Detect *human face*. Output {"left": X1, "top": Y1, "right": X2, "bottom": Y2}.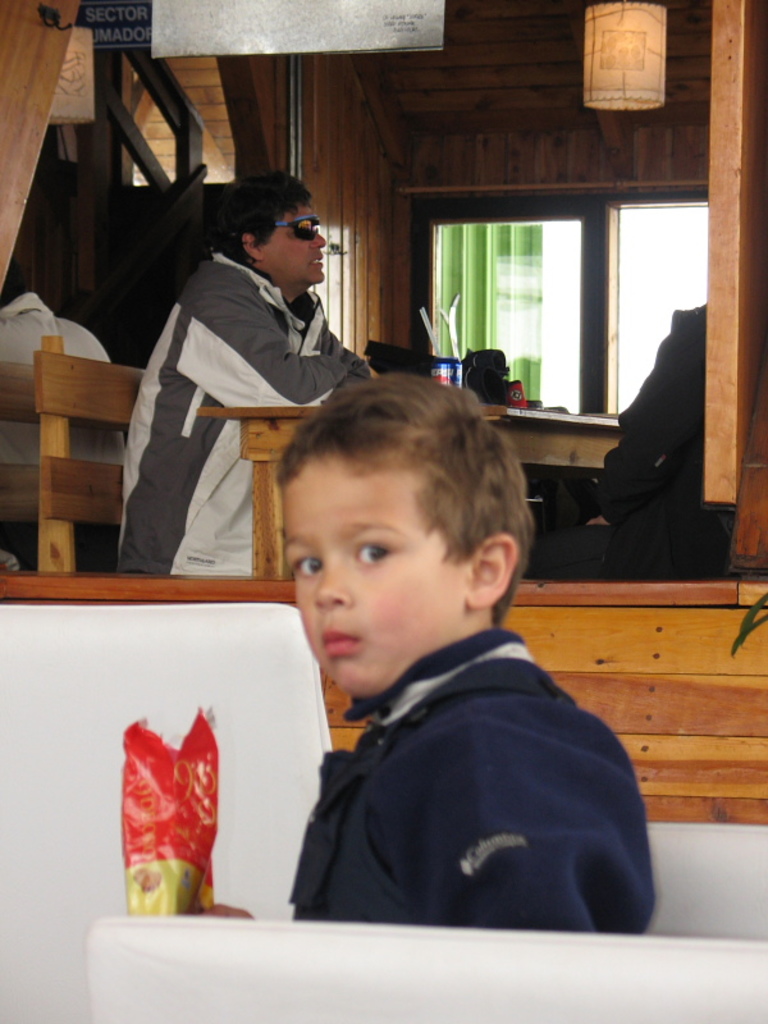
{"left": 284, "top": 457, "right": 465, "bottom": 699}.
